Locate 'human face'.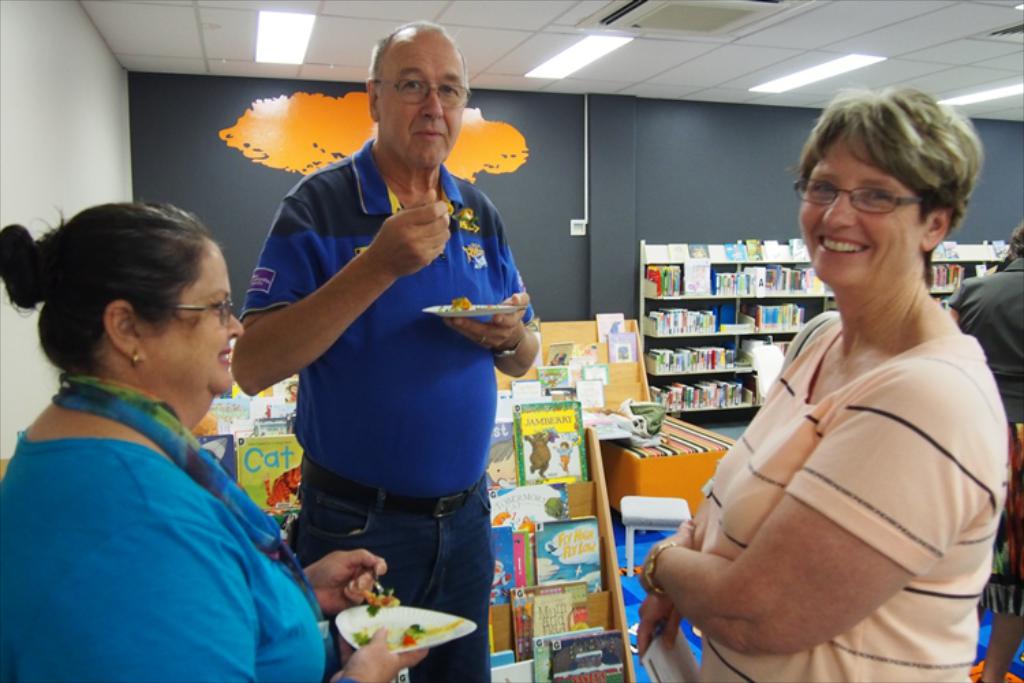
Bounding box: <region>147, 243, 243, 398</region>.
